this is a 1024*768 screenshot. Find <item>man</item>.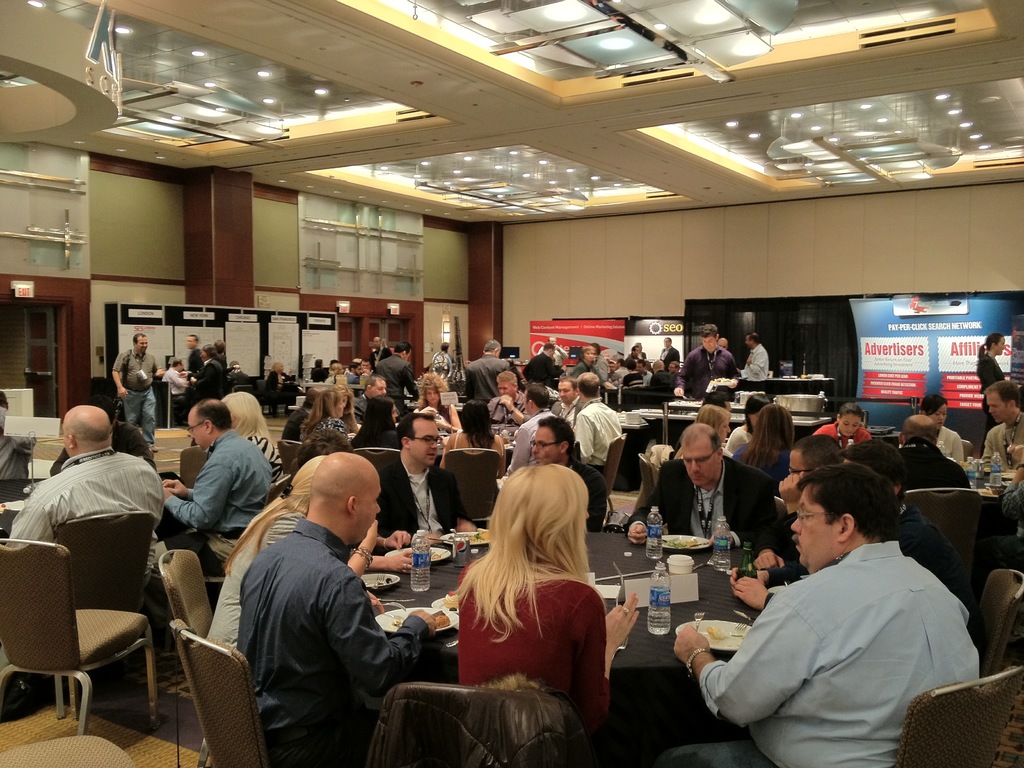
Bounding box: (x1=161, y1=358, x2=196, y2=403).
